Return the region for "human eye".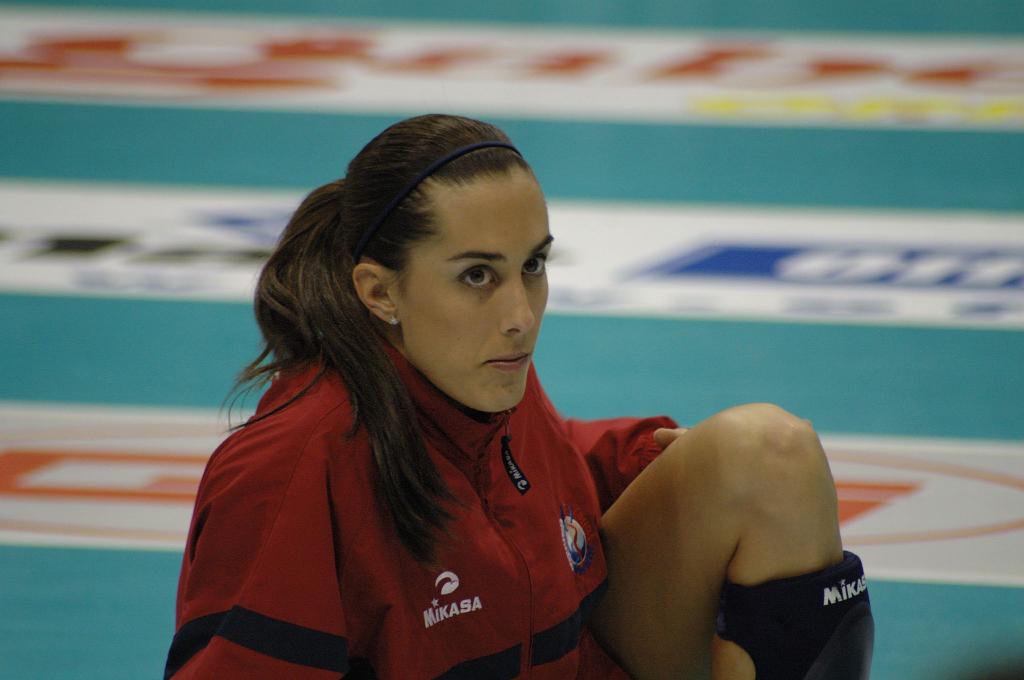
520/248/547/282.
